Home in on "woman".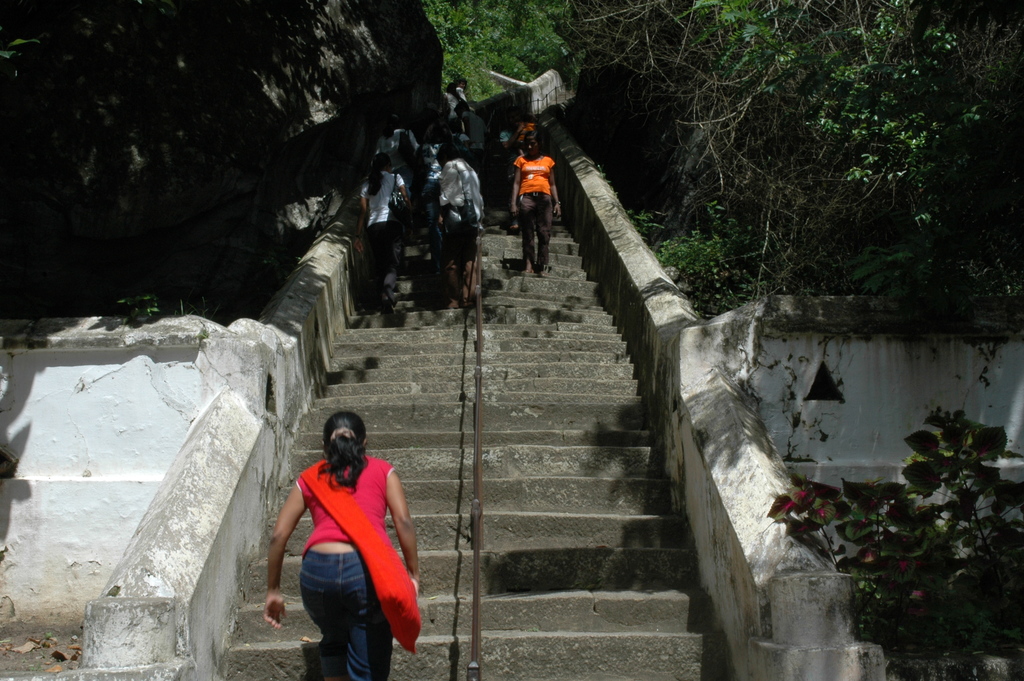
Homed in at <region>509, 132, 560, 276</region>.
